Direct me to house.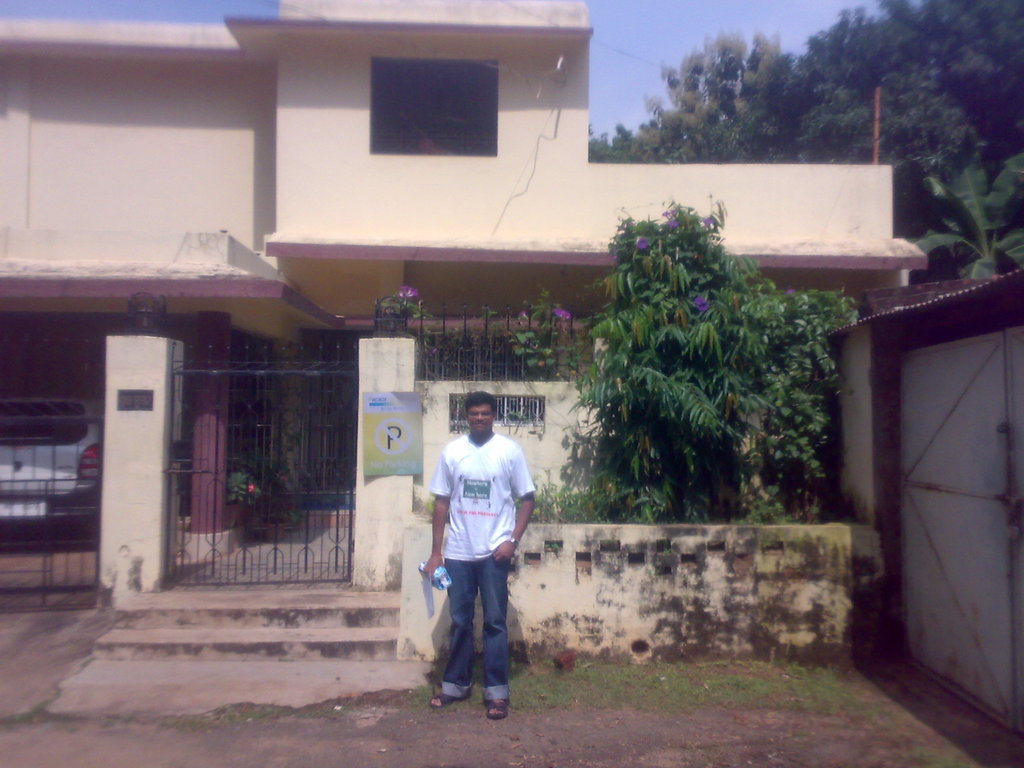
Direction: locate(0, 0, 932, 668).
